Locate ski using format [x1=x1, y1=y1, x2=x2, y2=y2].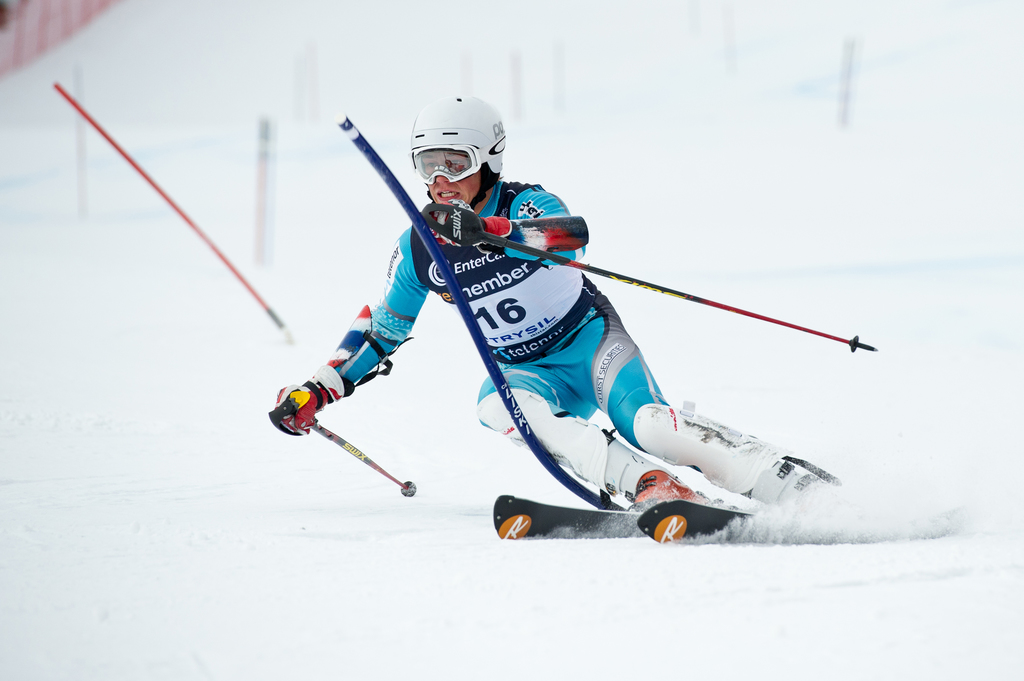
[x1=488, y1=494, x2=749, y2=553].
